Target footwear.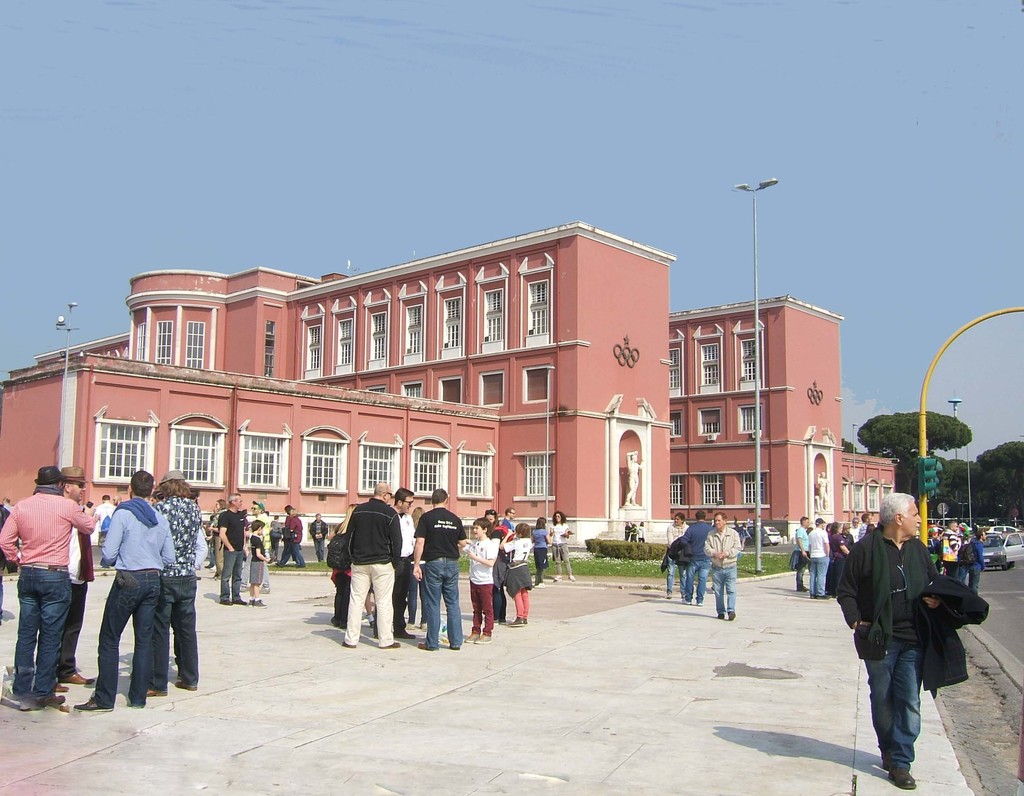
Target region: detection(692, 597, 702, 605).
